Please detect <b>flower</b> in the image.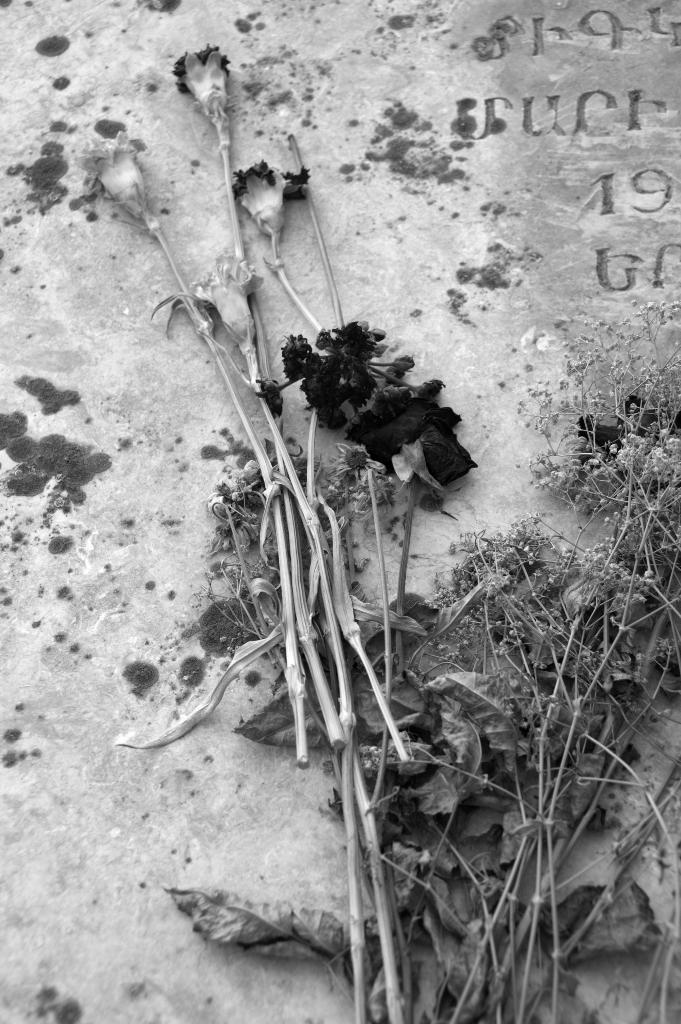
<region>171, 39, 232, 123</region>.
